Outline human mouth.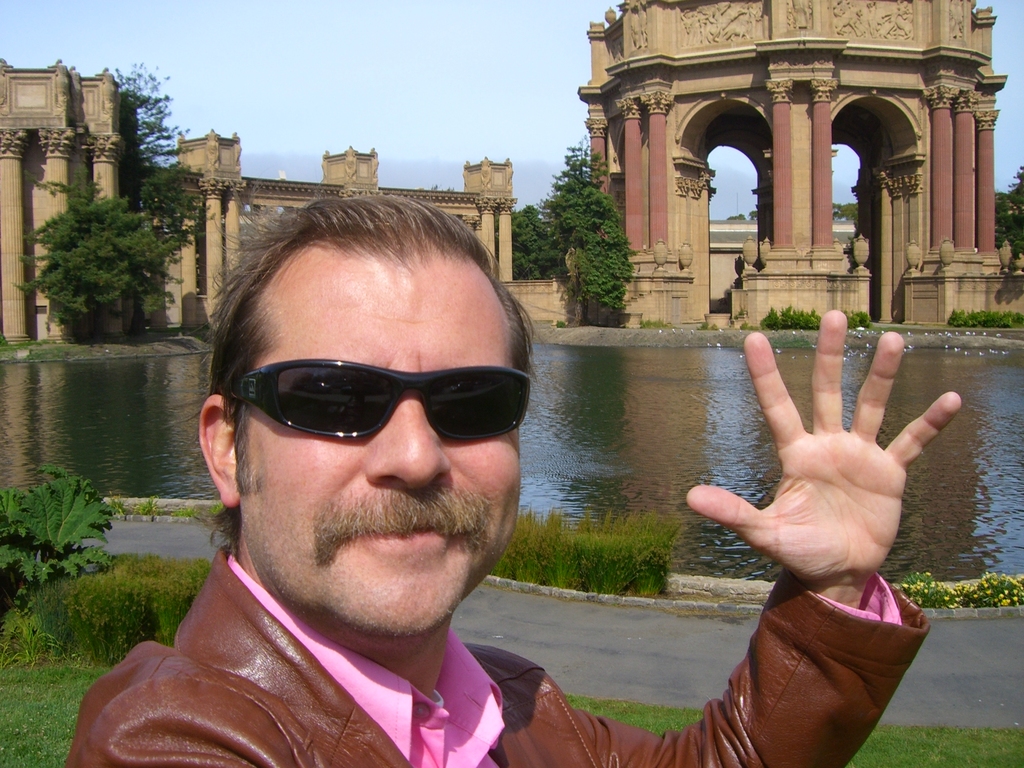
Outline: [left=338, top=505, right=451, bottom=563].
